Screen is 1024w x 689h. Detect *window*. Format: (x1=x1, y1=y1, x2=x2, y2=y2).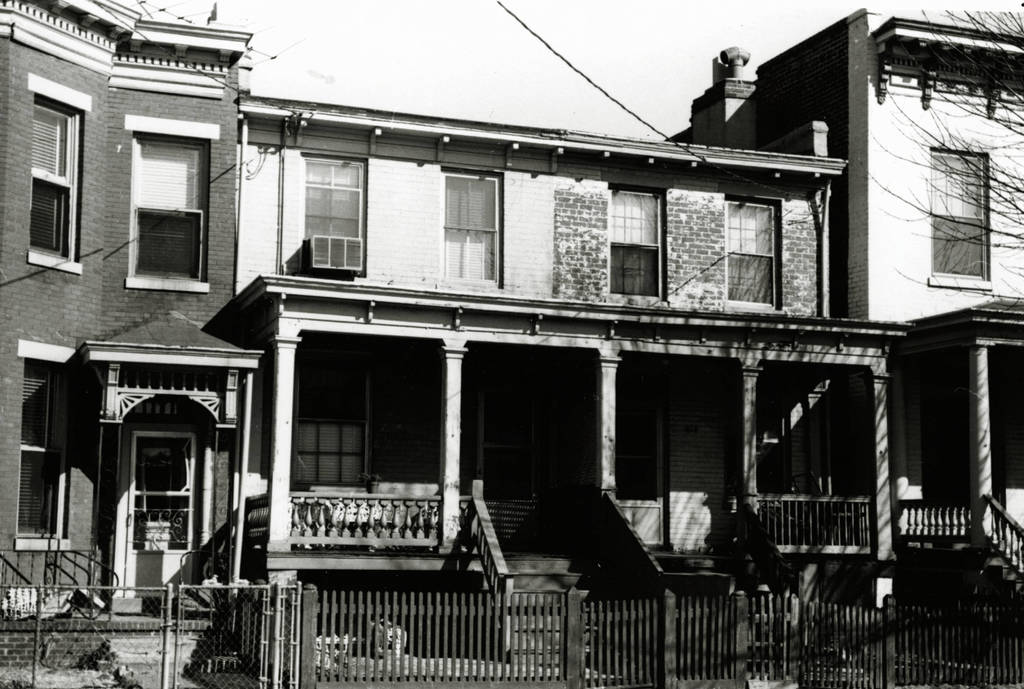
(x1=720, y1=201, x2=775, y2=245).
